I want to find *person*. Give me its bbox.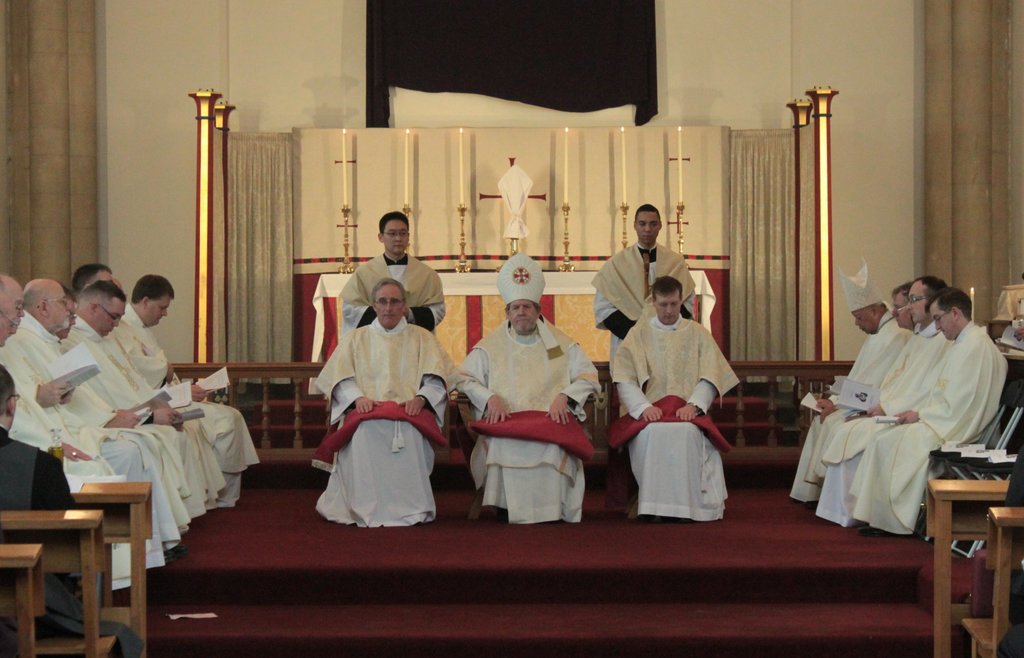
(795,267,897,506).
